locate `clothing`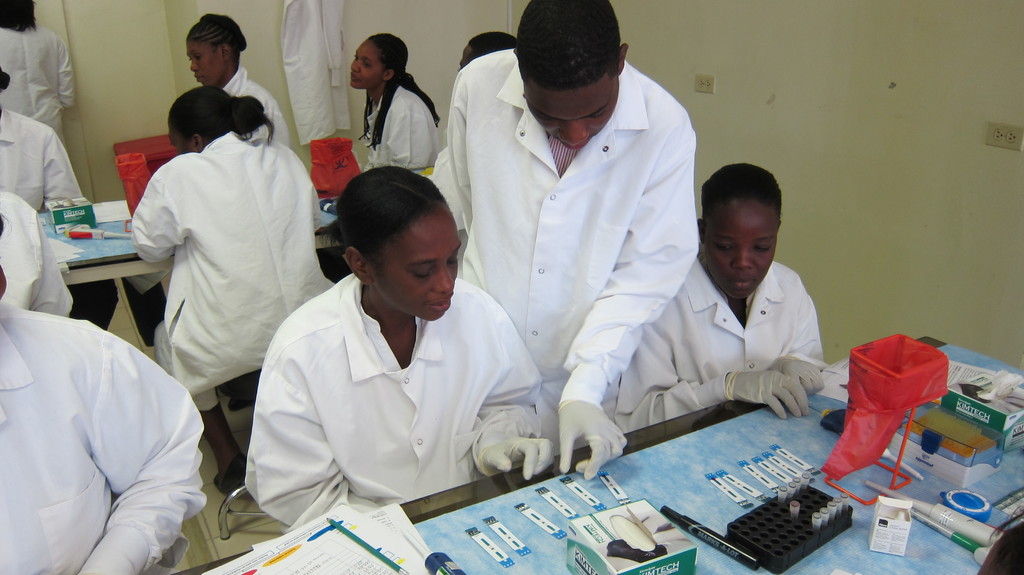
box(0, 186, 76, 336)
